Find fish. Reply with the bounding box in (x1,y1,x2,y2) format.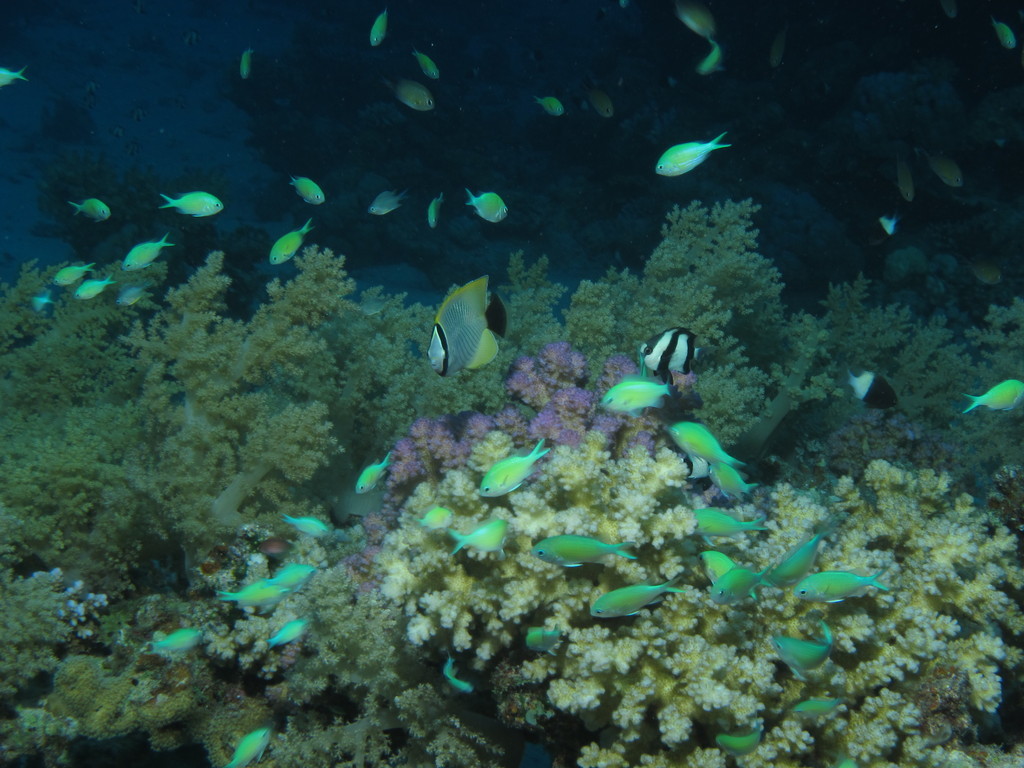
(240,50,256,80).
